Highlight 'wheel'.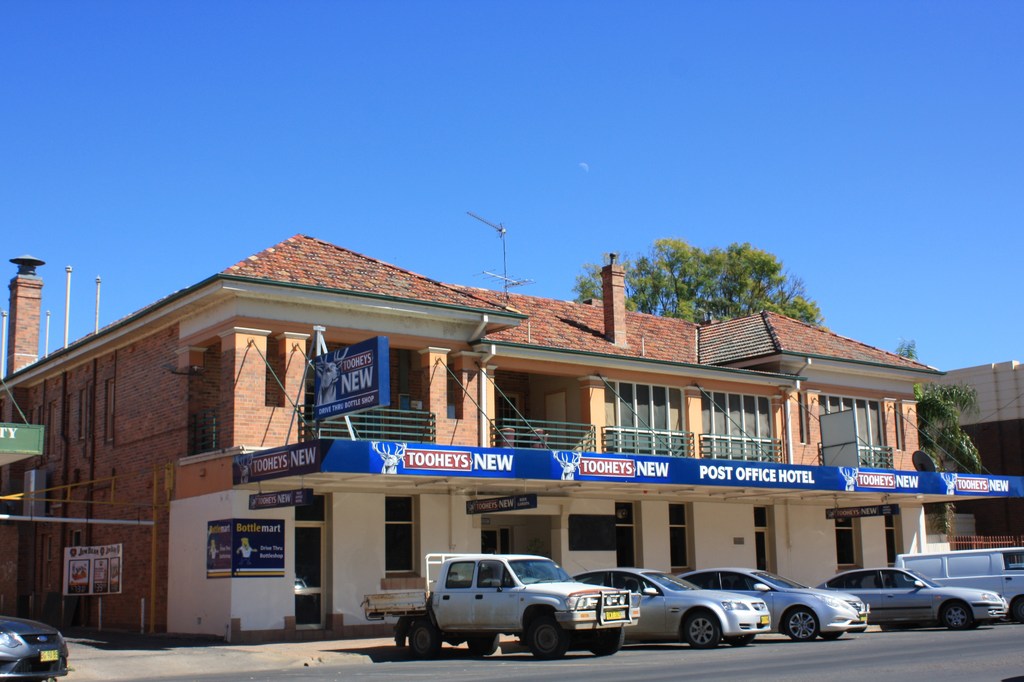
Highlighted region: (820,628,847,642).
